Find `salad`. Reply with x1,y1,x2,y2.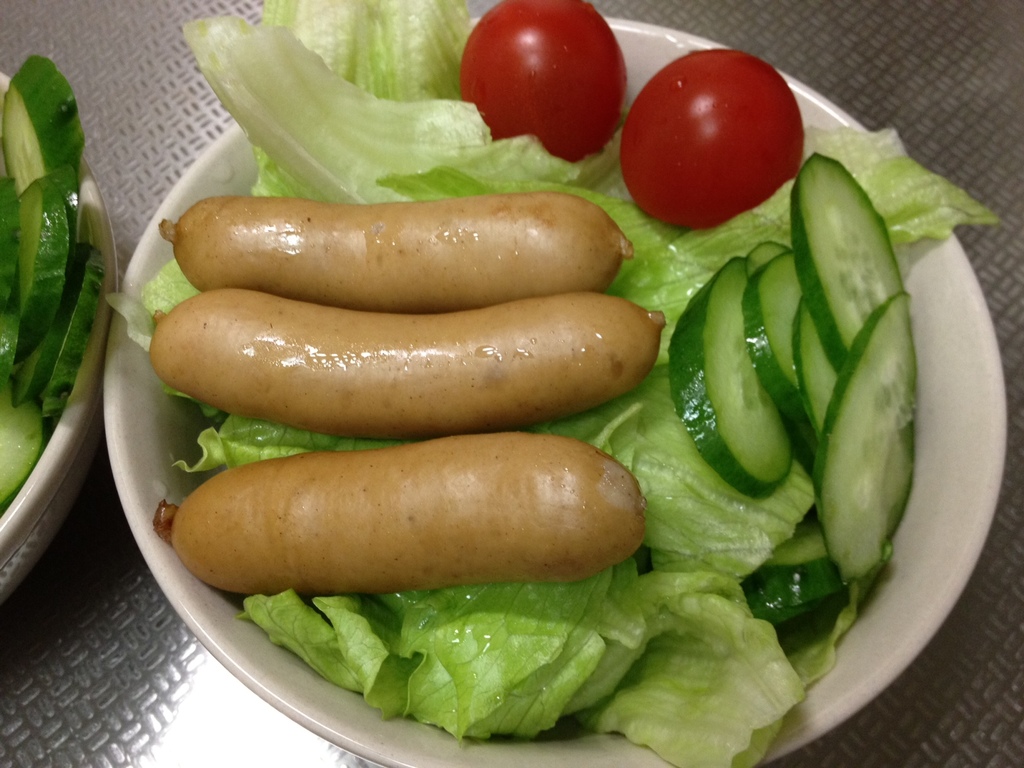
95,0,996,767.
